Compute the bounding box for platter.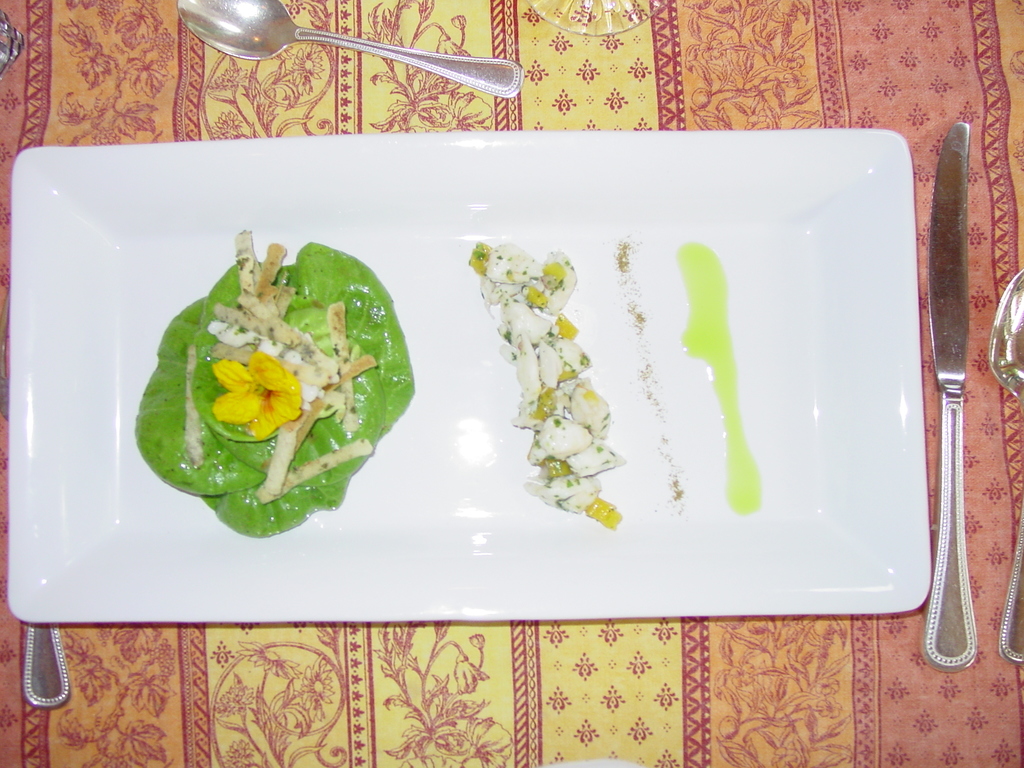
select_region(9, 131, 930, 623).
